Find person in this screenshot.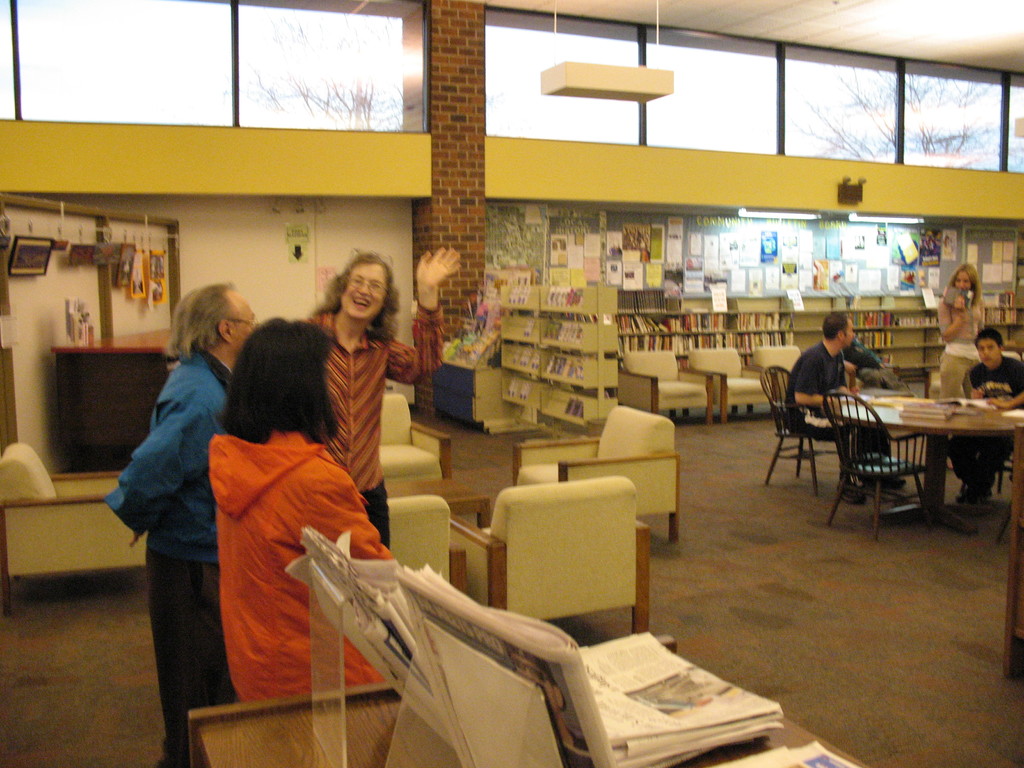
The bounding box for person is <bbox>204, 319, 404, 700</bbox>.
